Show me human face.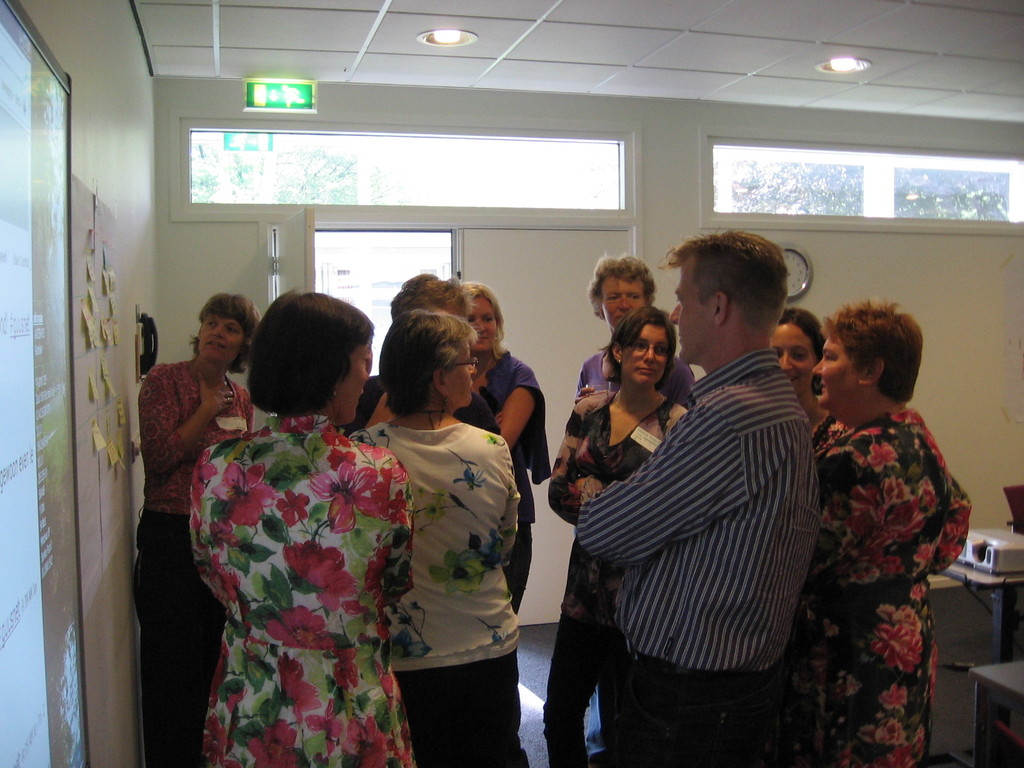
human face is here: x1=444, y1=343, x2=479, y2=405.
